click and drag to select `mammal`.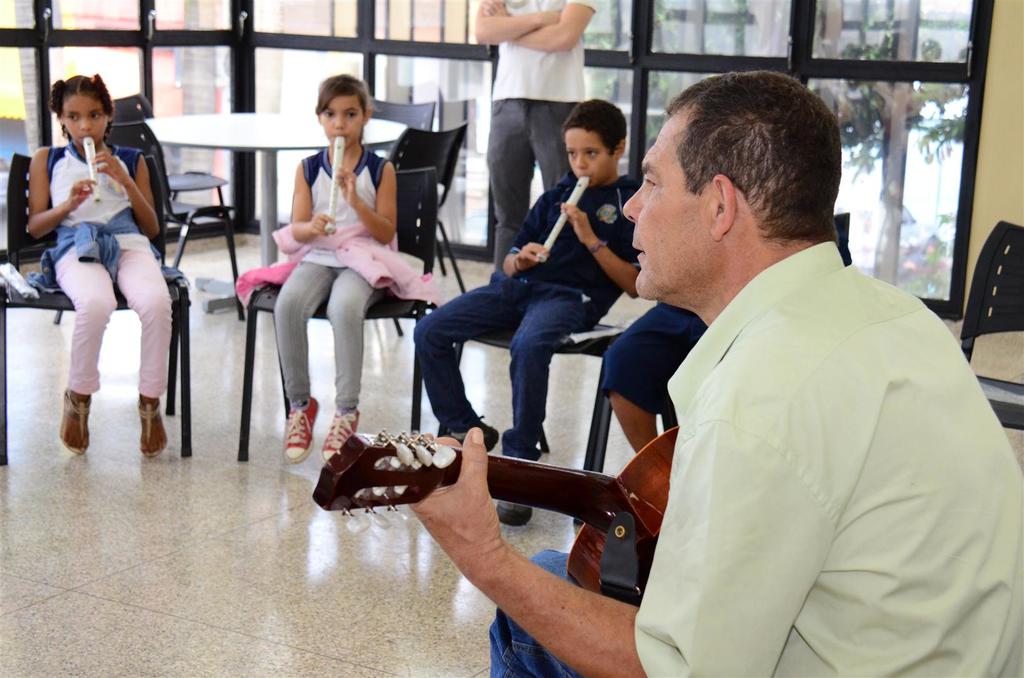
Selection: region(410, 67, 1023, 677).
